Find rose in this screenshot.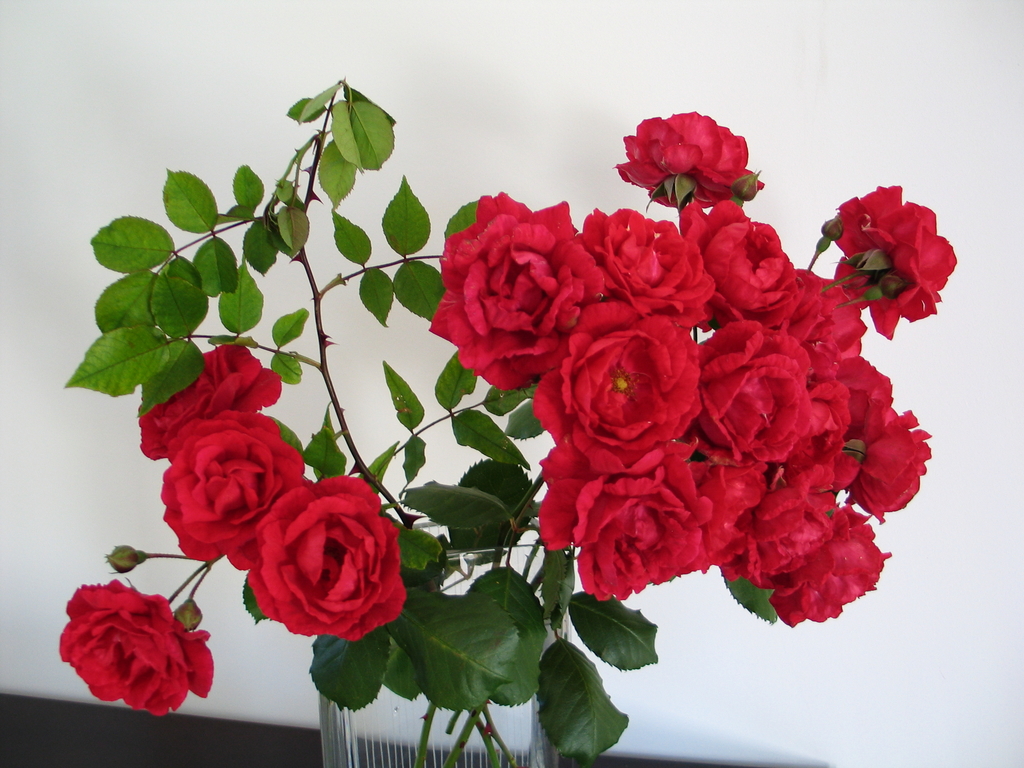
The bounding box for rose is {"x1": 161, "y1": 408, "x2": 314, "y2": 574}.
